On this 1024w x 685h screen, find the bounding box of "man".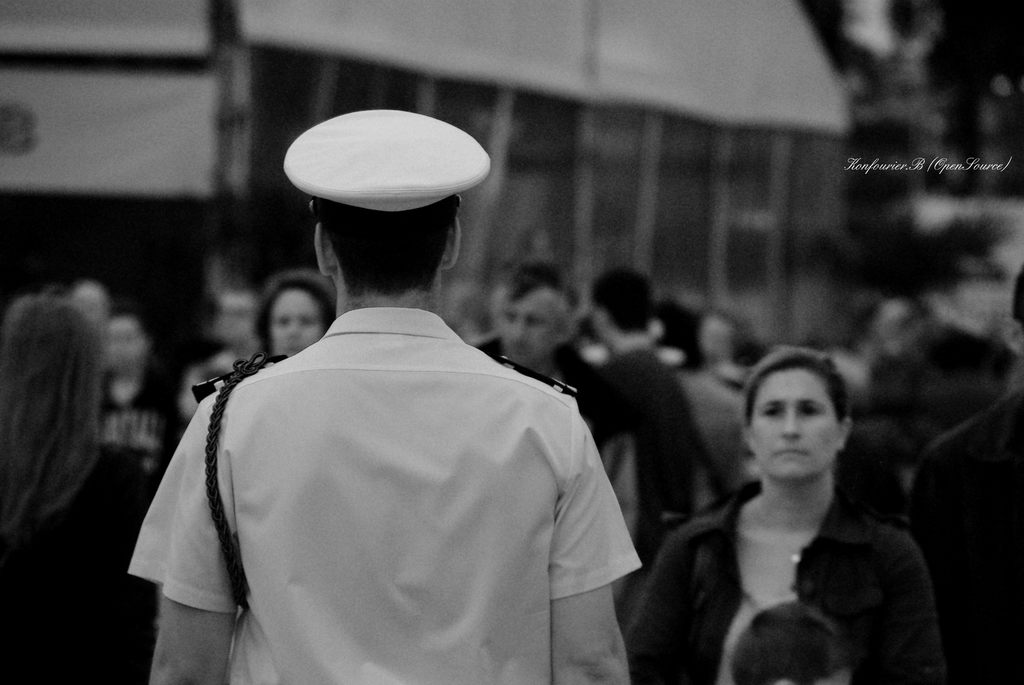
Bounding box: bbox(474, 253, 645, 606).
